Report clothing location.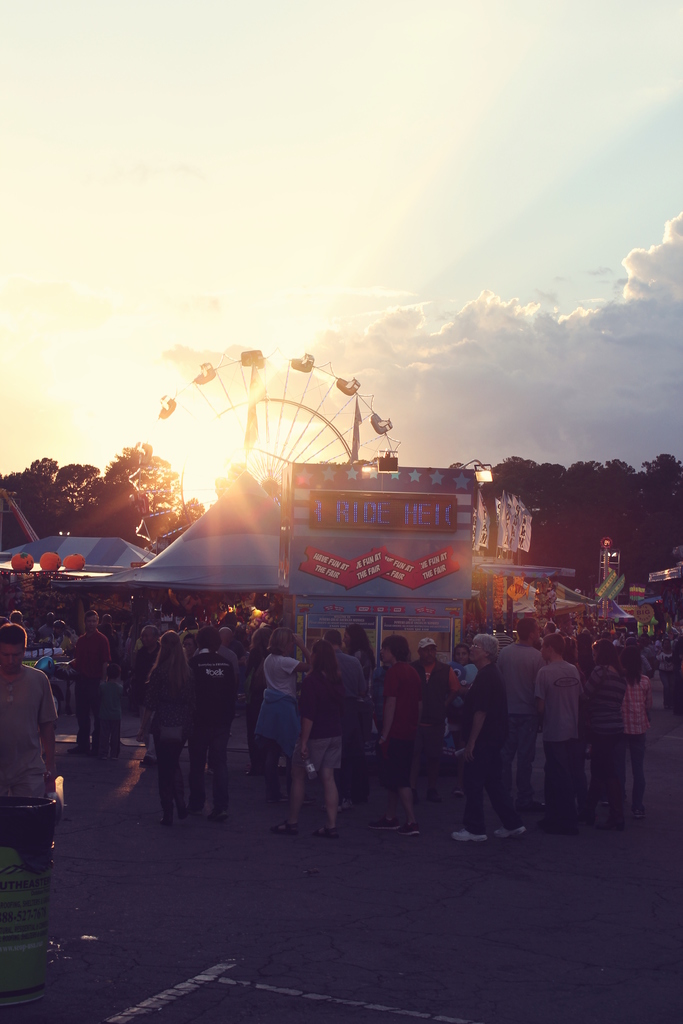
Report: [left=0, top=669, right=62, bottom=795].
